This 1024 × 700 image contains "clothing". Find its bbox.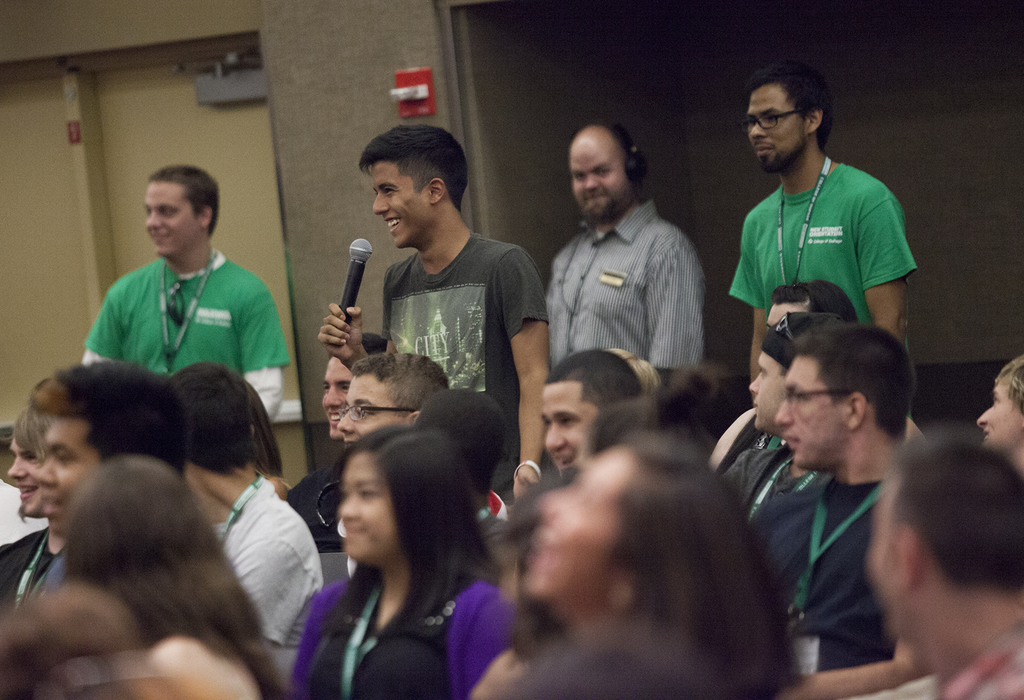
380/227/550/505.
